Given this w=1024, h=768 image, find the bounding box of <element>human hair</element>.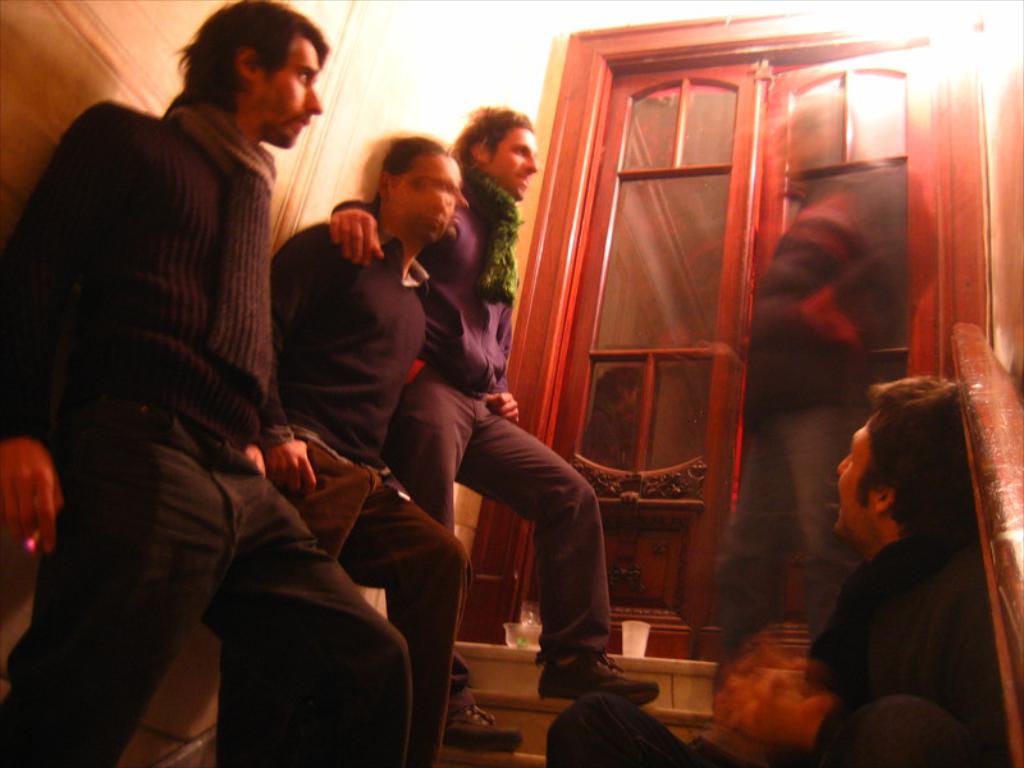
bbox(863, 369, 973, 543).
